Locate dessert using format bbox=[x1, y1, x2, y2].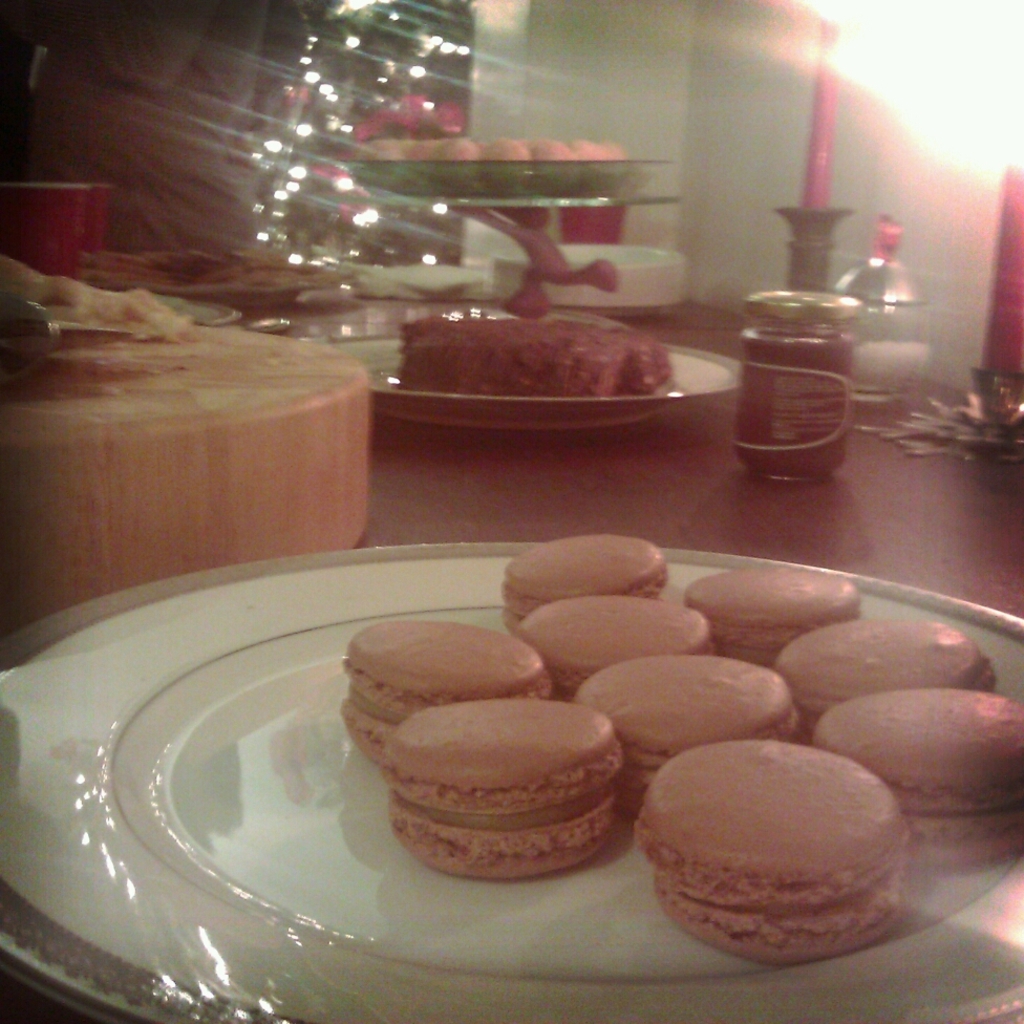
bbox=[397, 304, 678, 393].
